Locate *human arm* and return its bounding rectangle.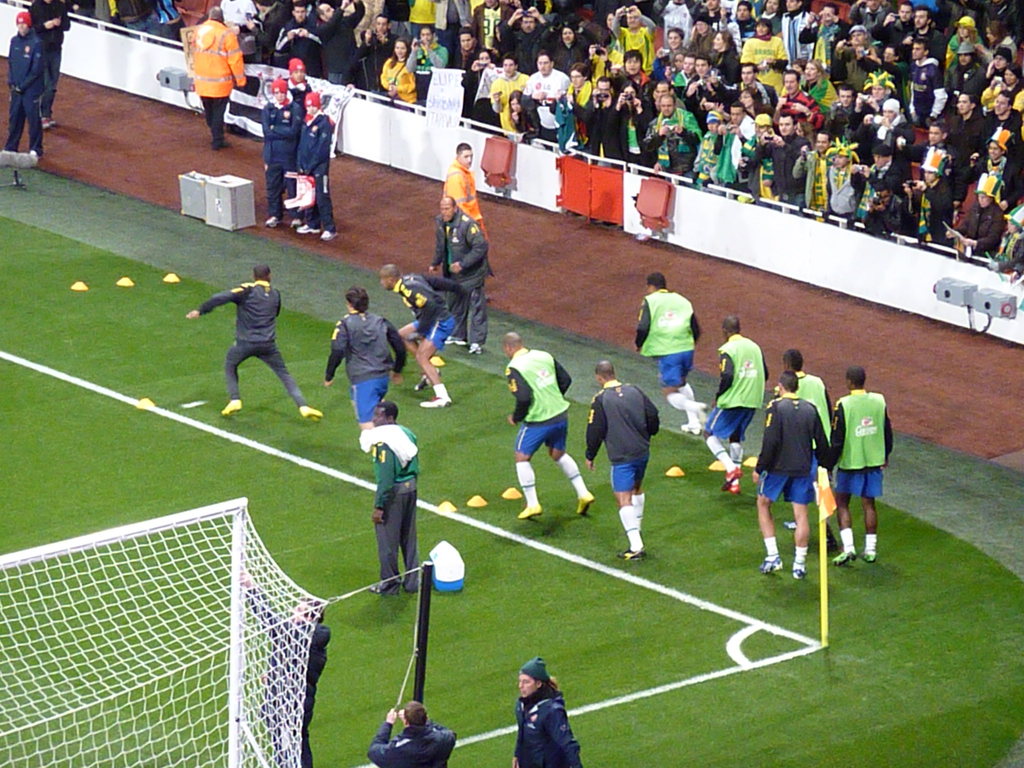
(675, 79, 697, 105).
